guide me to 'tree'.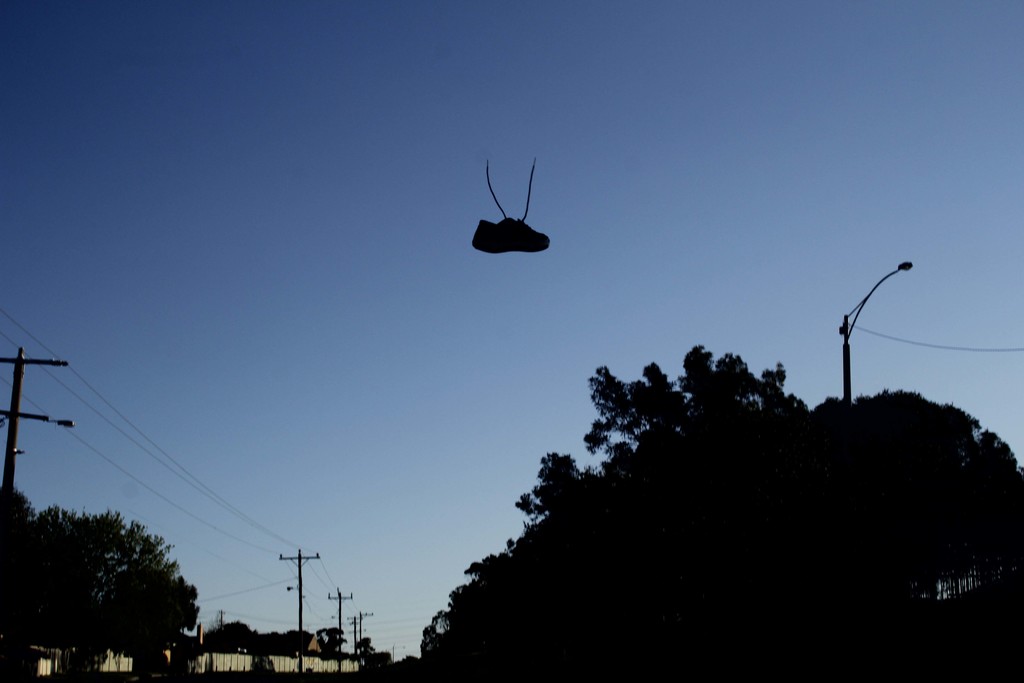
Guidance: bbox=[515, 343, 826, 682].
